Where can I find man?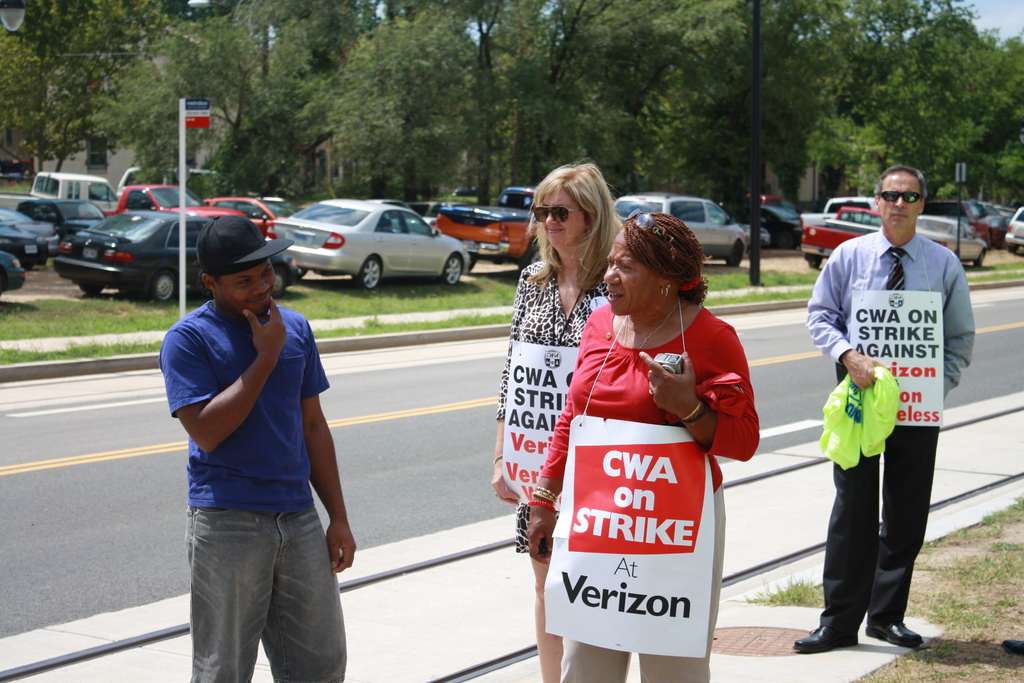
You can find it at bbox(803, 164, 977, 653).
